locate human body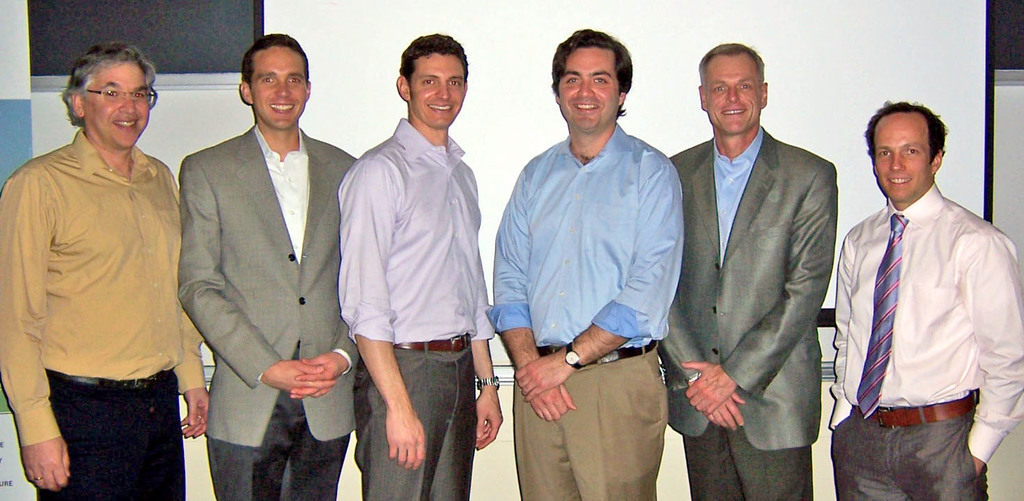
{"x1": 342, "y1": 35, "x2": 491, "y2": 500}
